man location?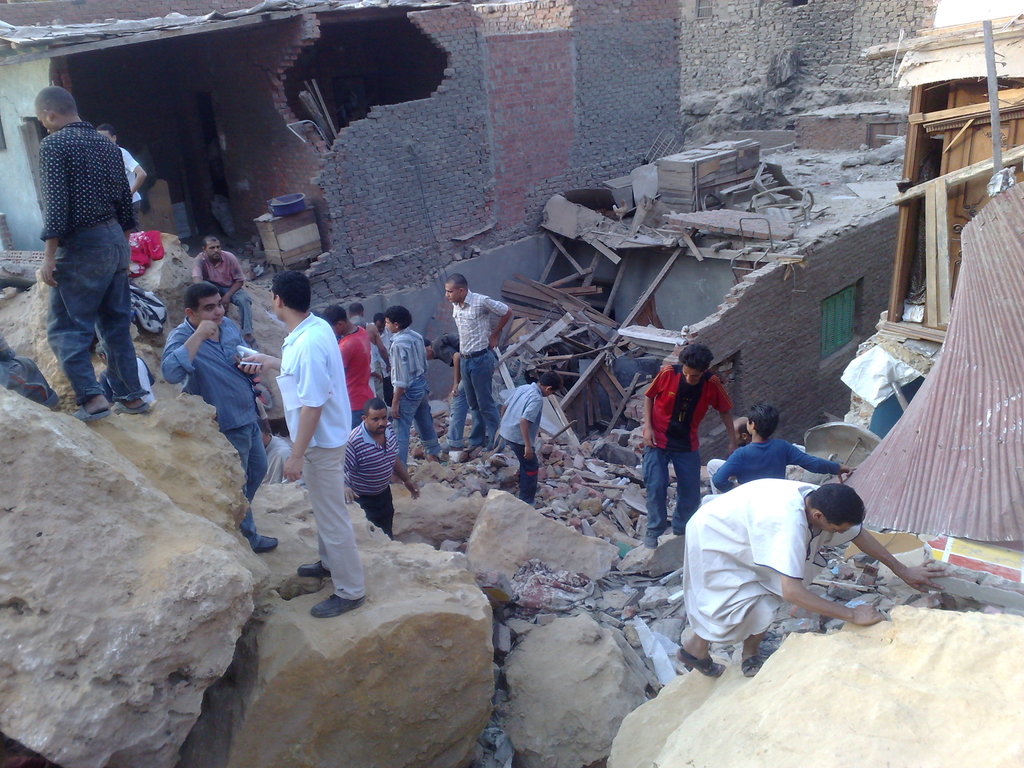
{"x1": 361, "y1": 305, "x2": 394, "y2": 399}
